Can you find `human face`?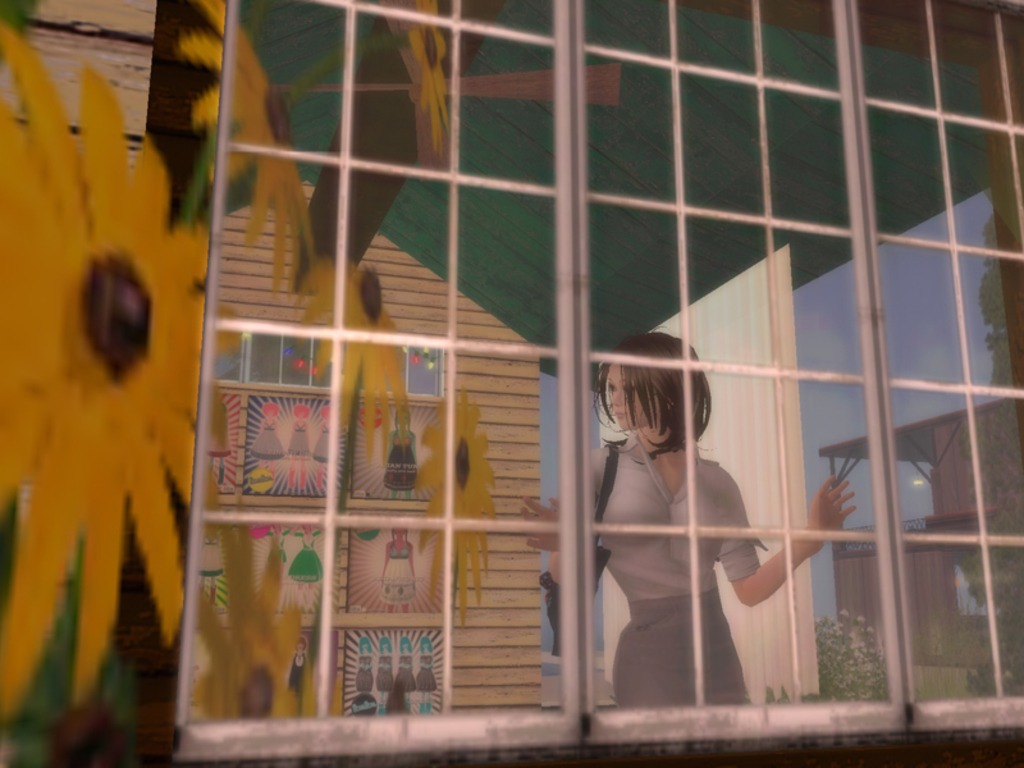
Yes, bounding box: left=353, top=635, right=375, bottom=652.
